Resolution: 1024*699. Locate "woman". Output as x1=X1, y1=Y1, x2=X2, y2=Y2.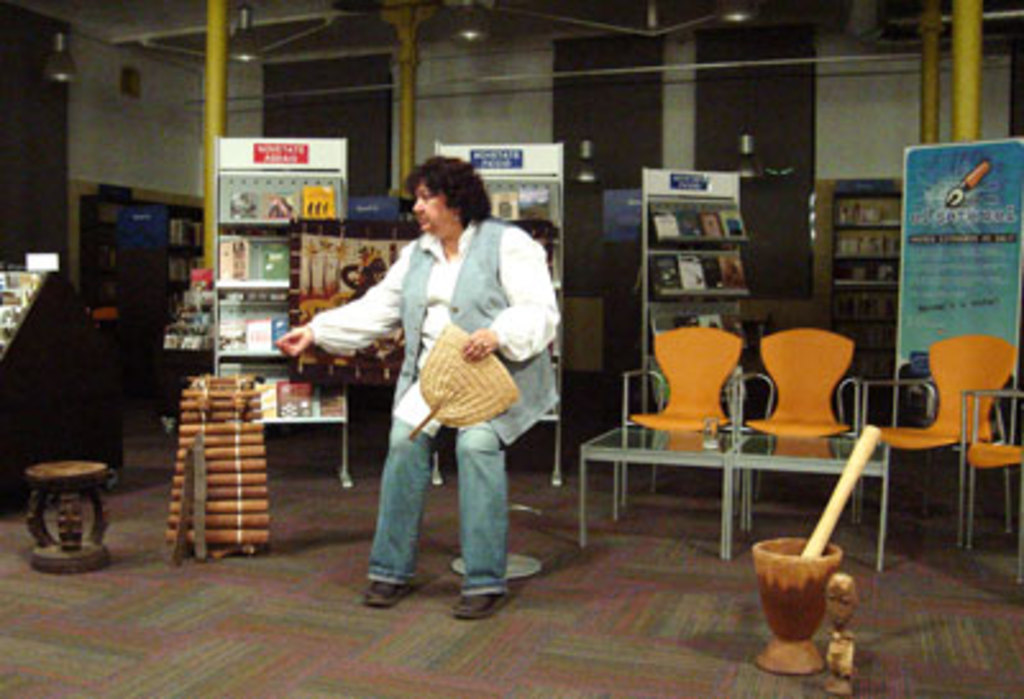
x1=328, y1=161, x2=538, y2=625.
